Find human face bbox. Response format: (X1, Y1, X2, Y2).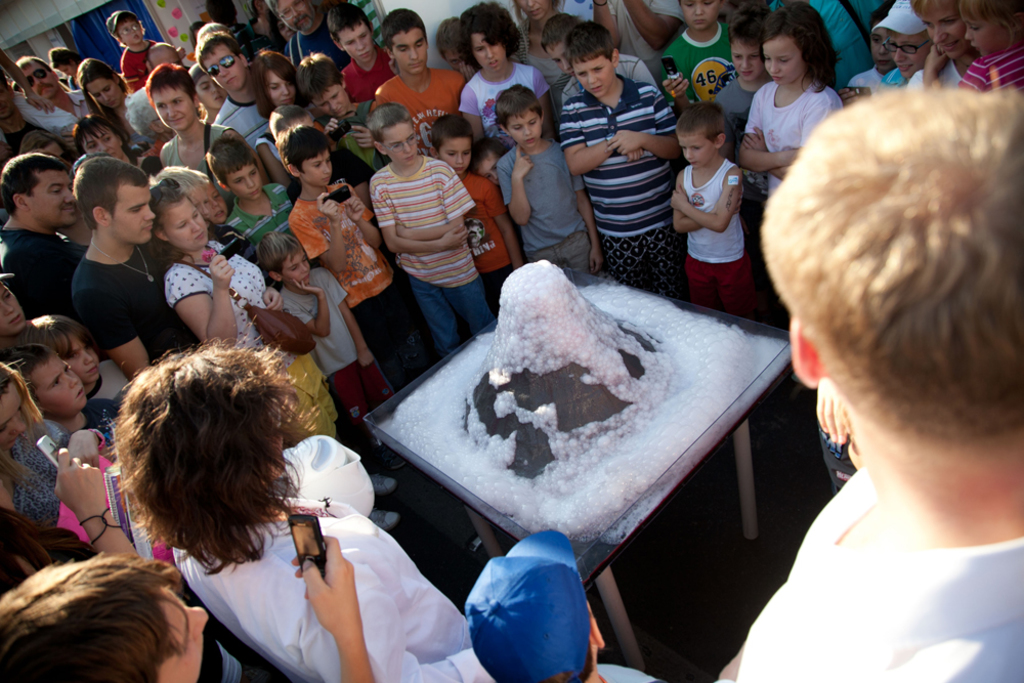
(440, 47, 467, 76).
